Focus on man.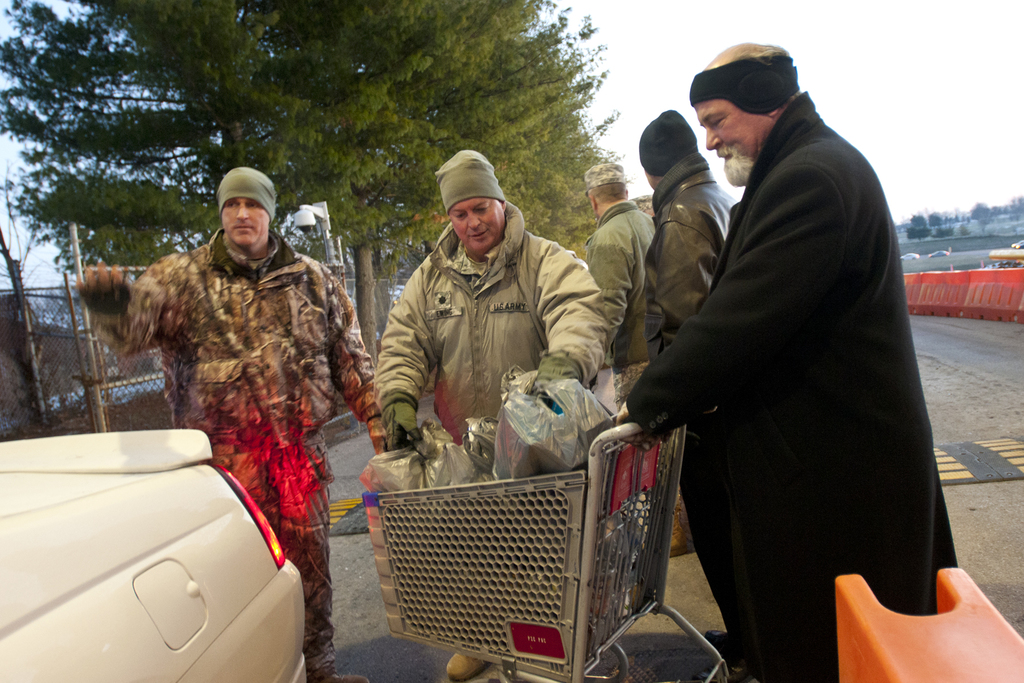
Focused at (77, 167, 383, 682).
